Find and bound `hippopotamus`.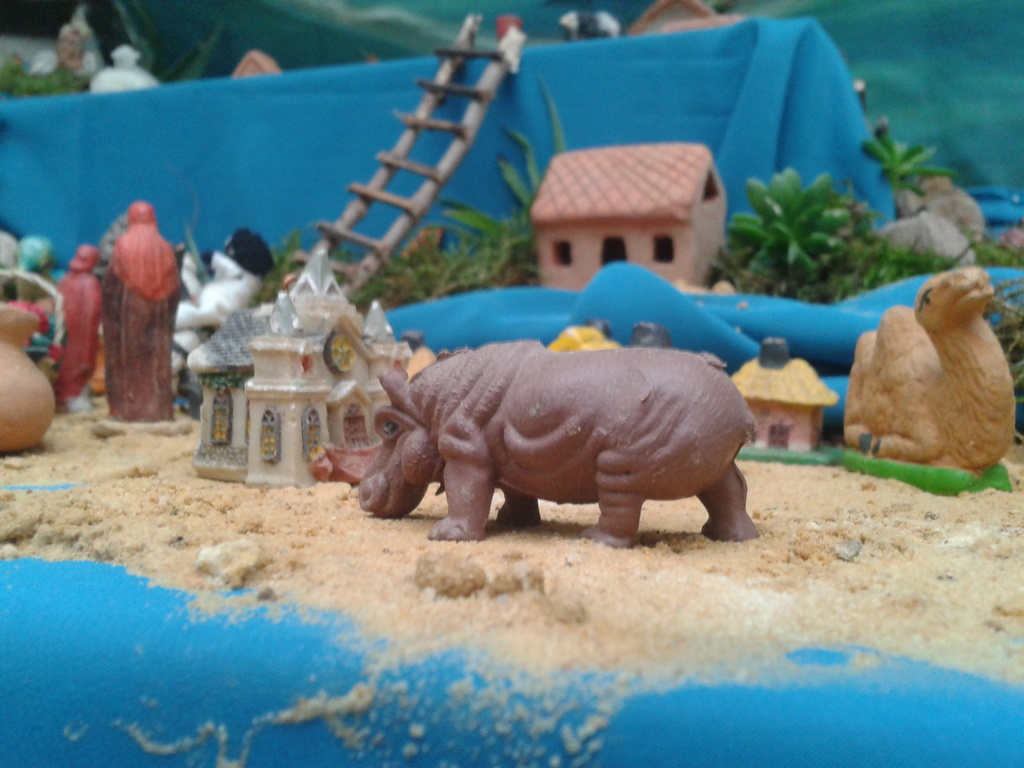
Bound: box(356, 338, 760, 549).
